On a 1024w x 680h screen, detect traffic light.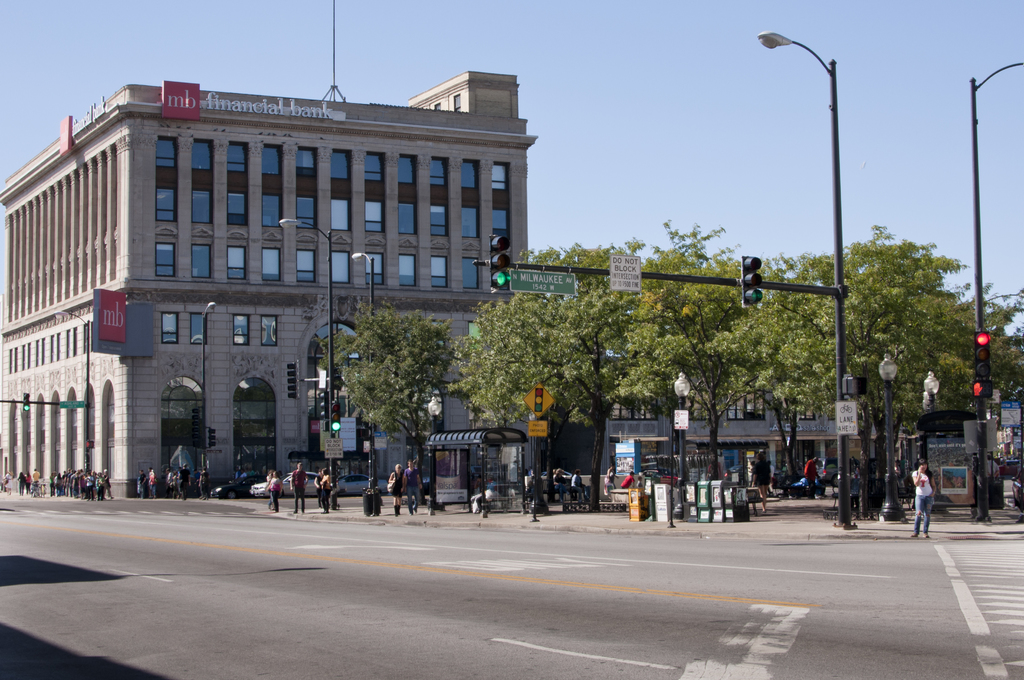
box=[534, 388, 543, 413].
